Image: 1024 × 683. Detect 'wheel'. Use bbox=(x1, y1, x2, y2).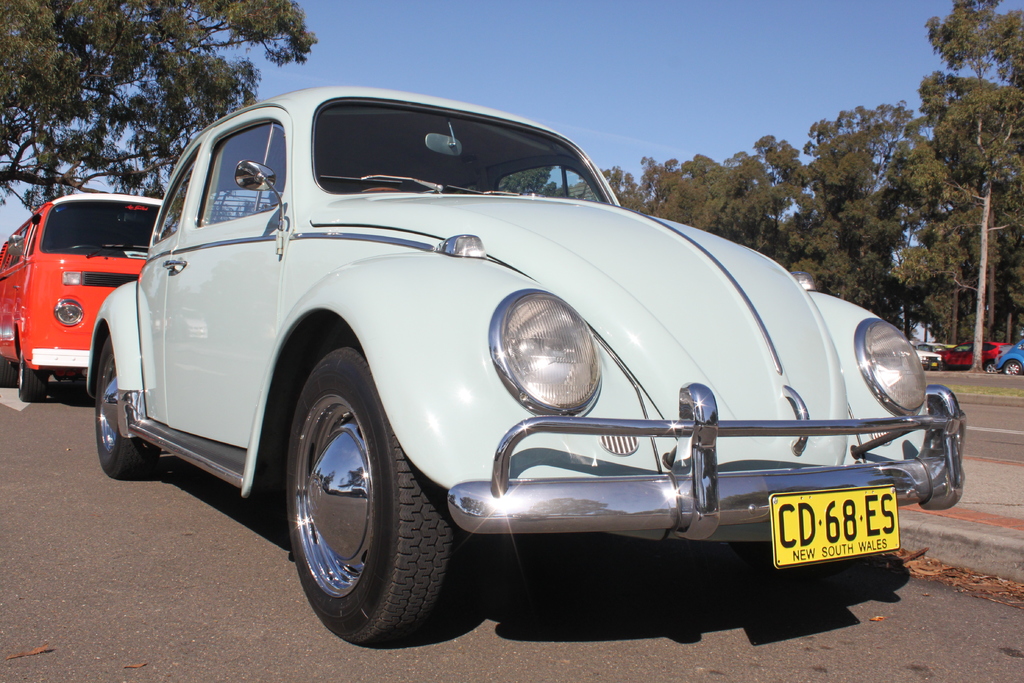
bbox=(93, 331, 159, 477).
